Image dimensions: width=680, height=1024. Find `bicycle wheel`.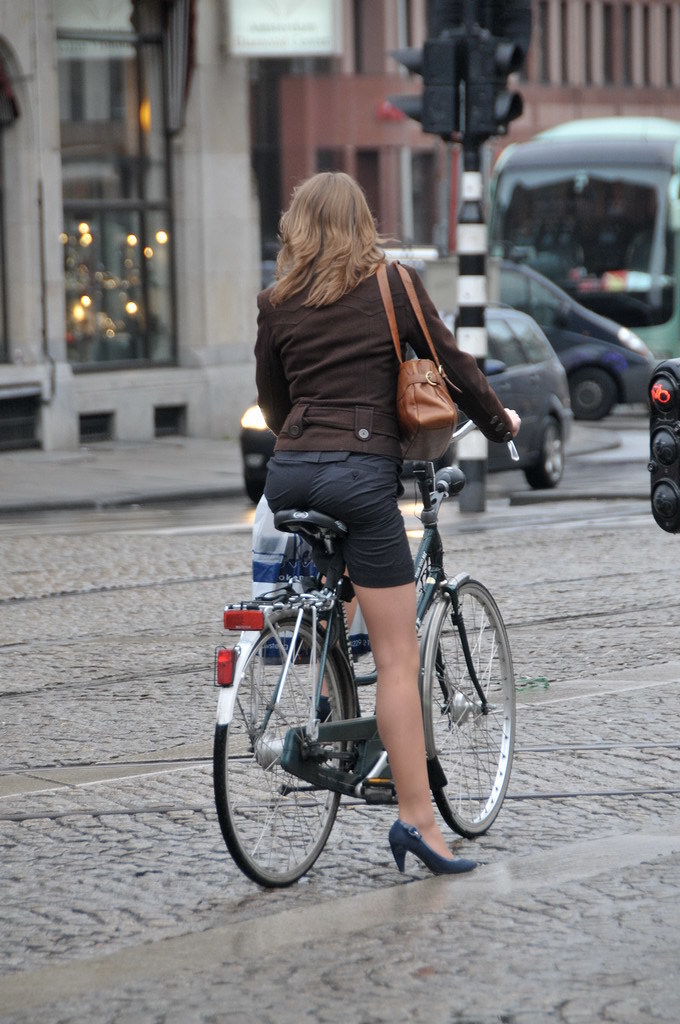
region(210, 609, 355, 884).
